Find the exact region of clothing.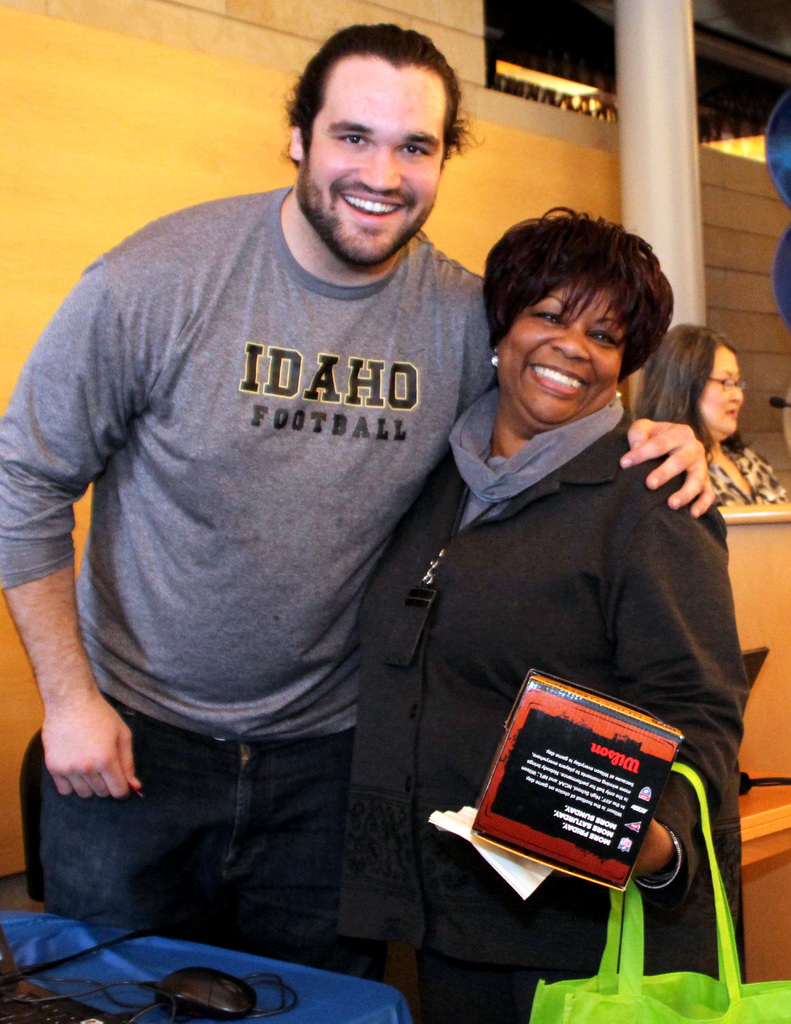
Exact region: [x1=328, y1=386, x2=745, y2=1023].
